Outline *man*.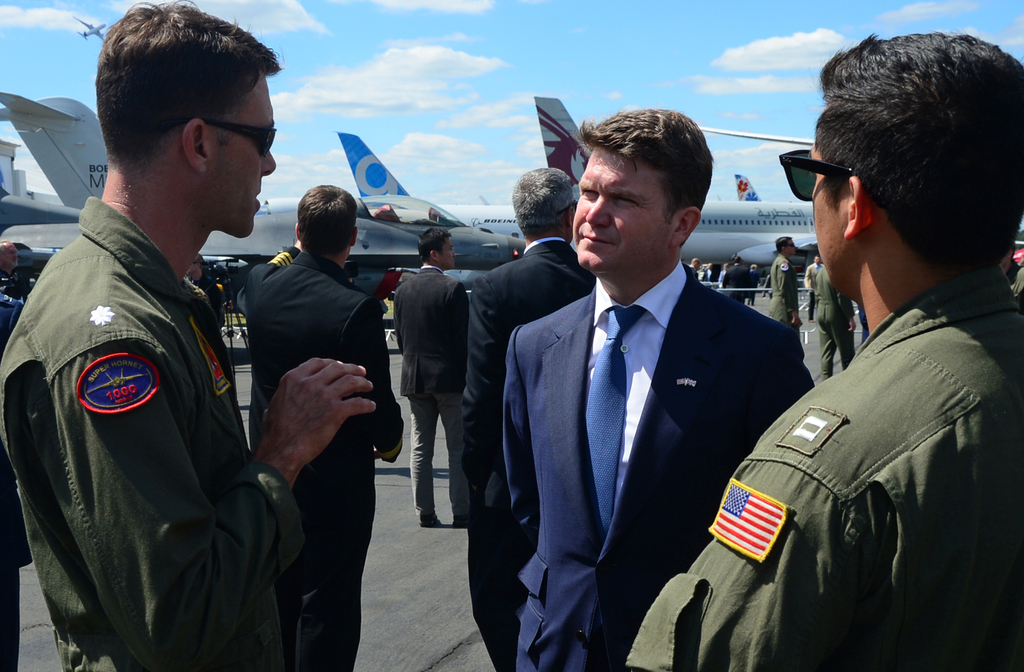
Outline: (left=184, top=249, right=225, bottom=336).
